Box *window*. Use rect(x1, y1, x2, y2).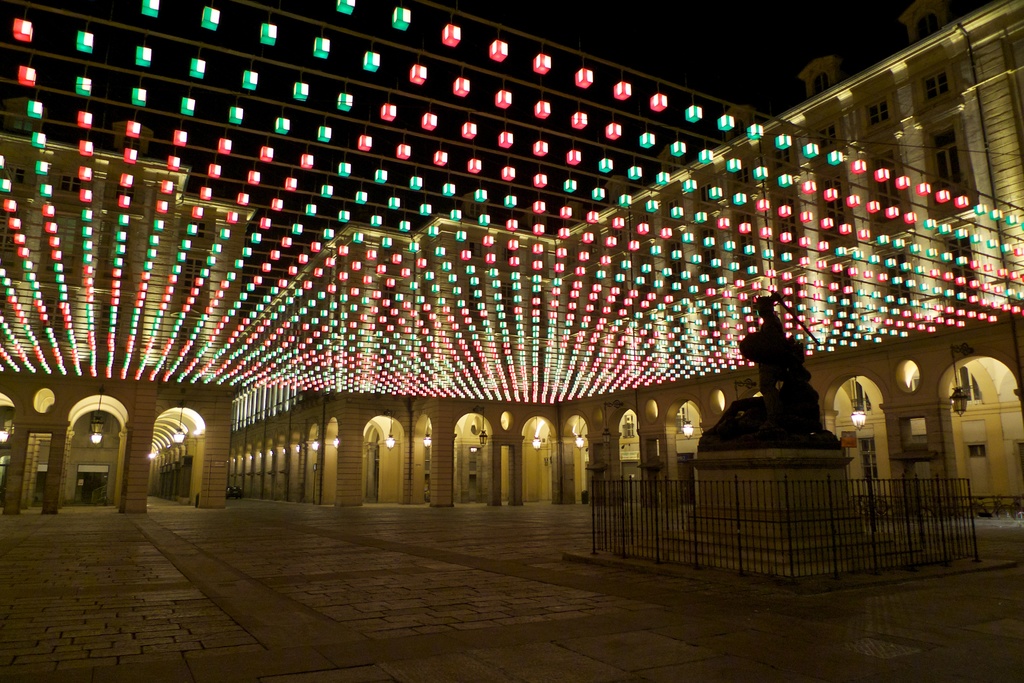
rect(814, 120, 840, 151).
